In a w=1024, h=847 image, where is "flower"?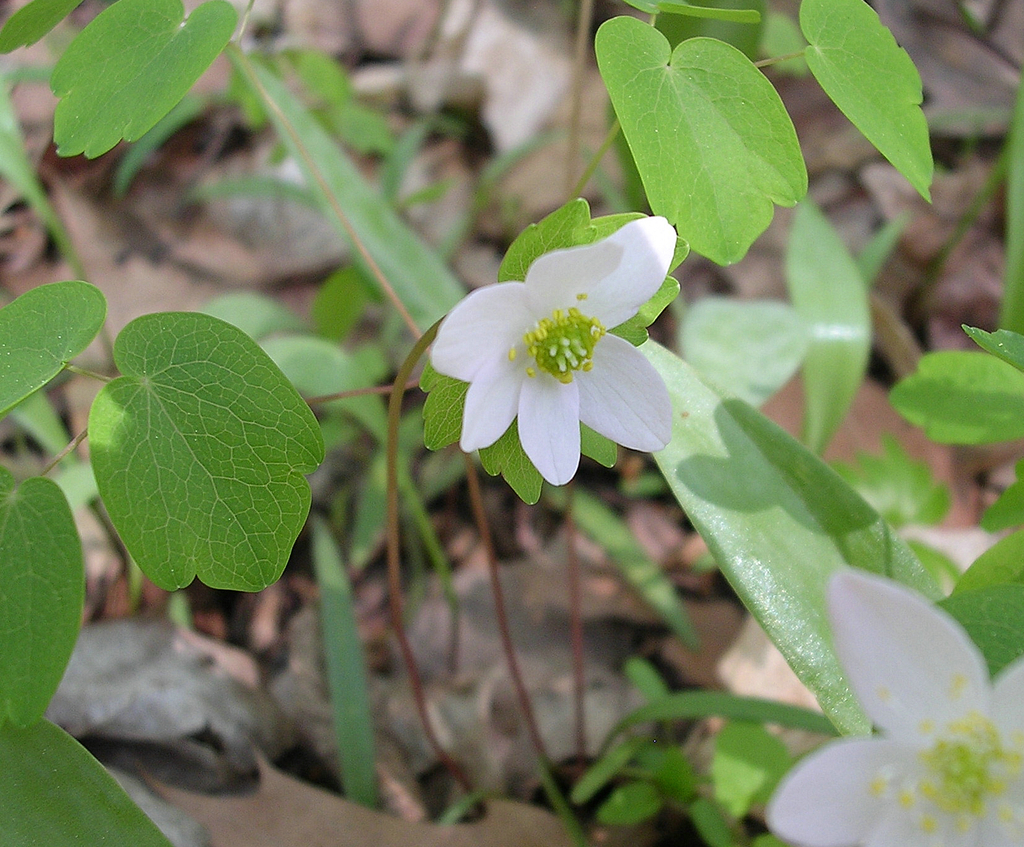
765, 566, 1021, 846.
